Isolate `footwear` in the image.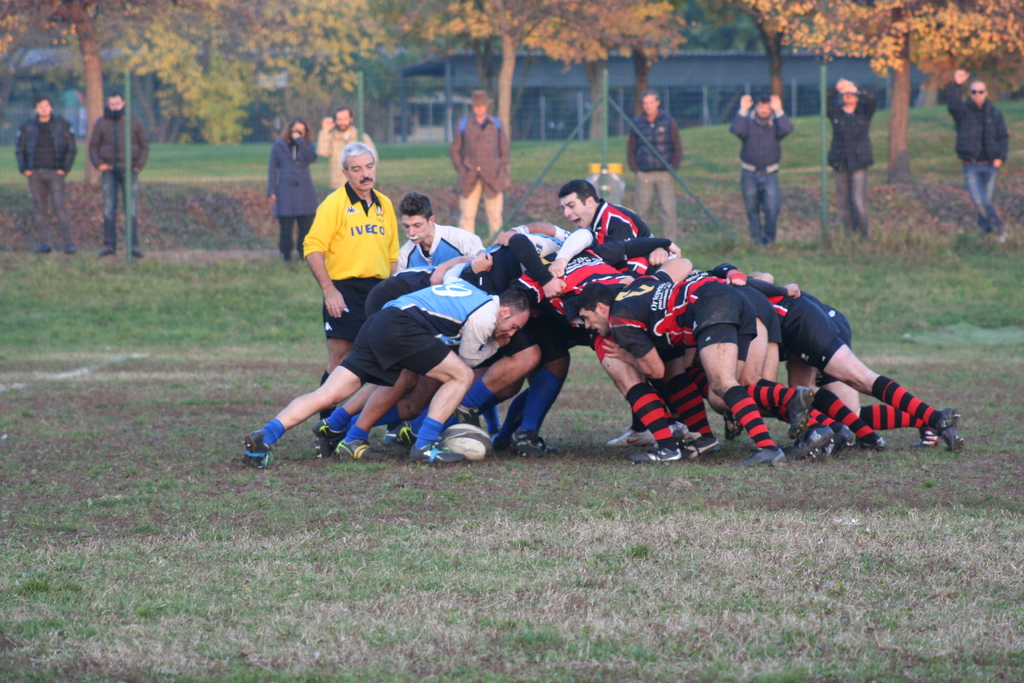
Isolated region: box=[914, 425, 940, 447].
